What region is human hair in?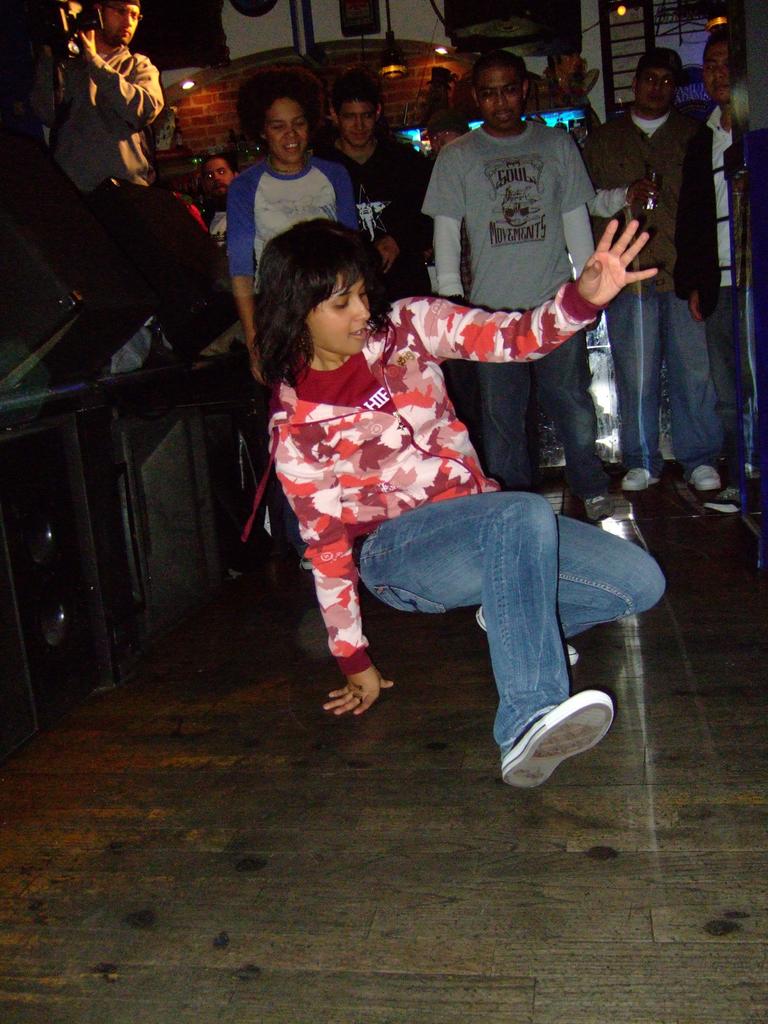
250/204/372/402.
